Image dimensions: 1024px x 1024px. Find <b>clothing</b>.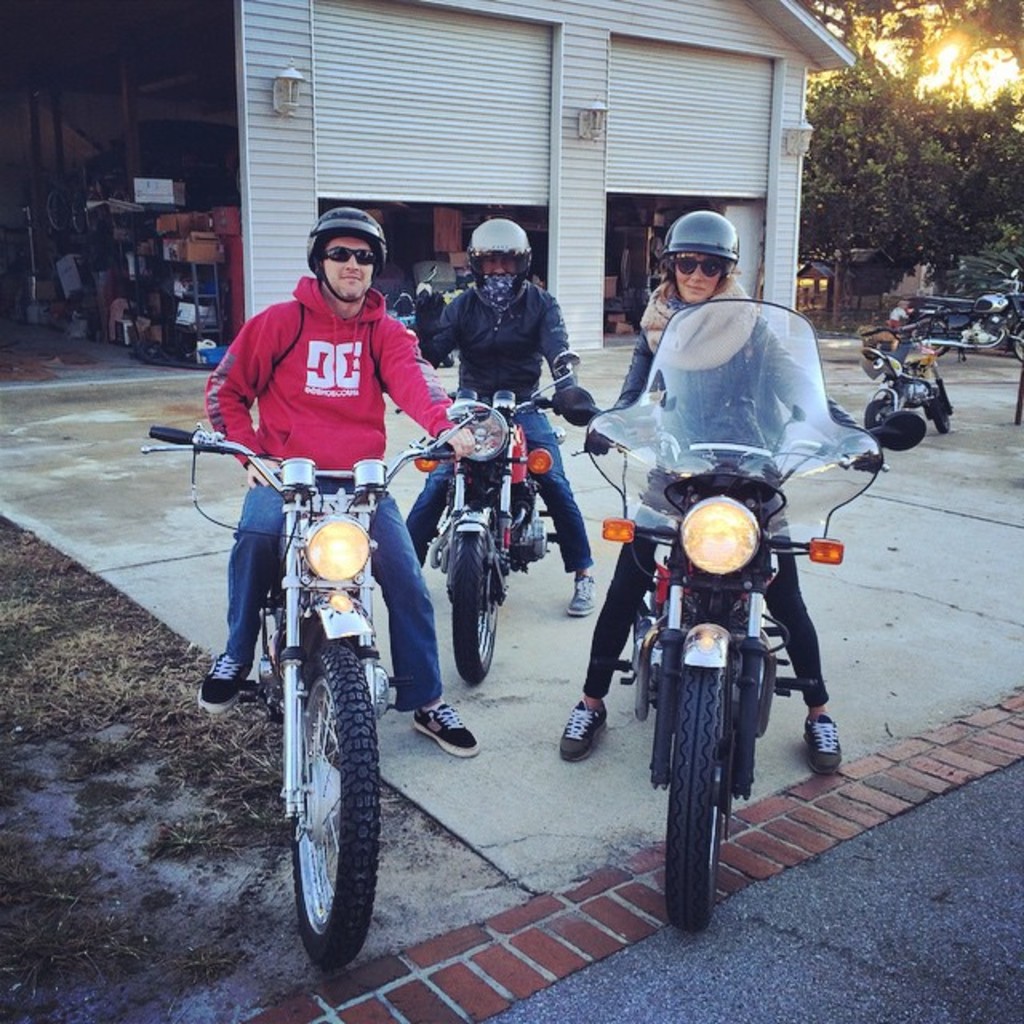
<bbox>206, 280, 467, 474</bbox>.
